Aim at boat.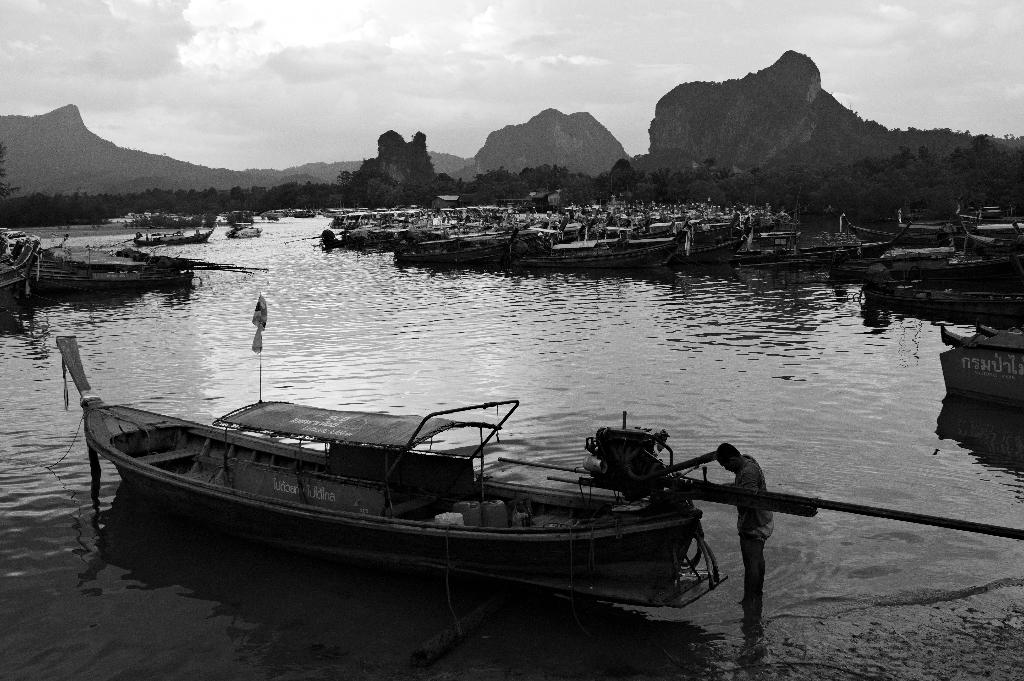
Aimed at 856,251,1023,287.
